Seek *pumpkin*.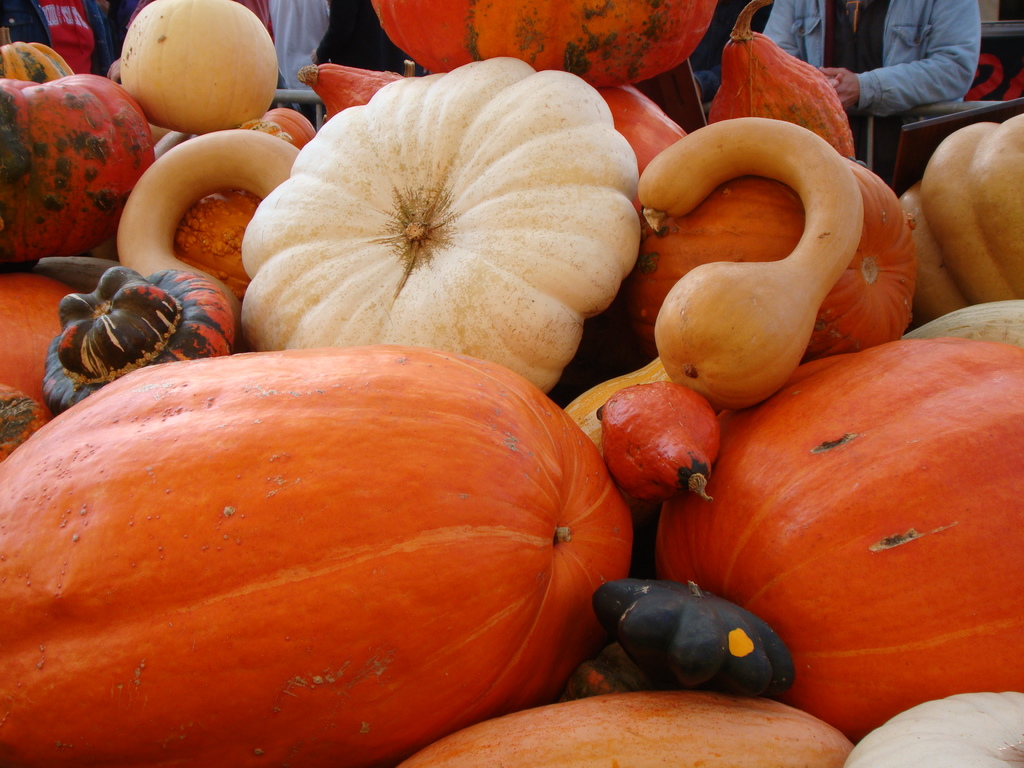
<region>0, 340, 632, 767</region>.
